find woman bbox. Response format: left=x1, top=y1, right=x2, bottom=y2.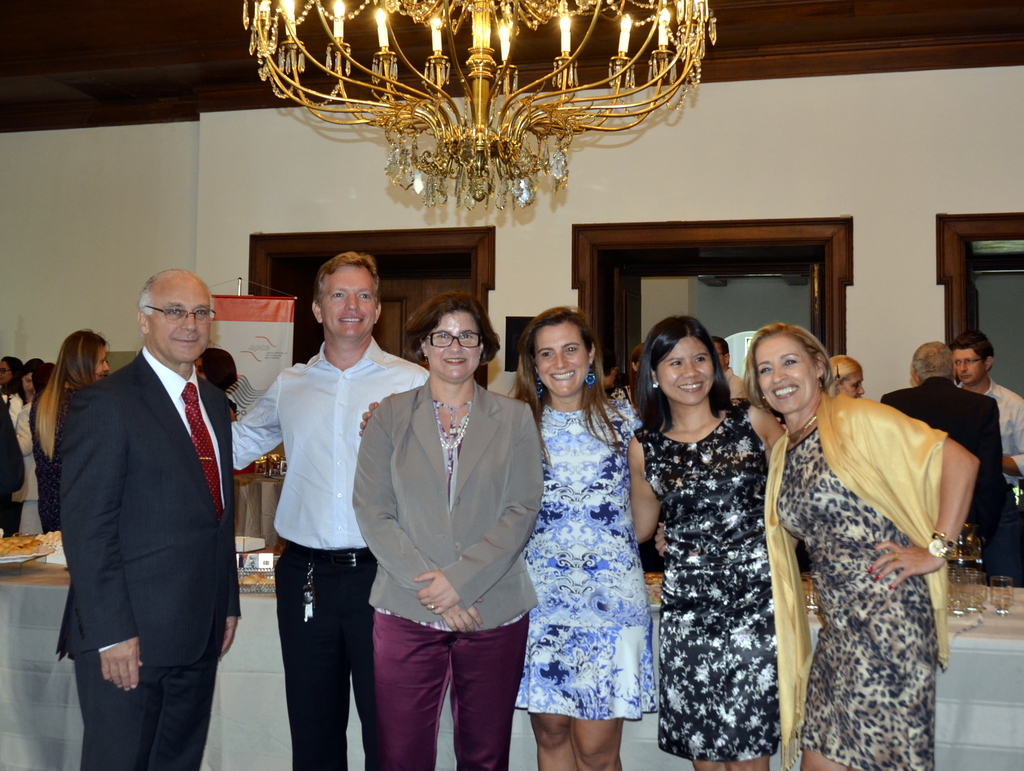
left=27, top=325, right=107, bottom=530.
